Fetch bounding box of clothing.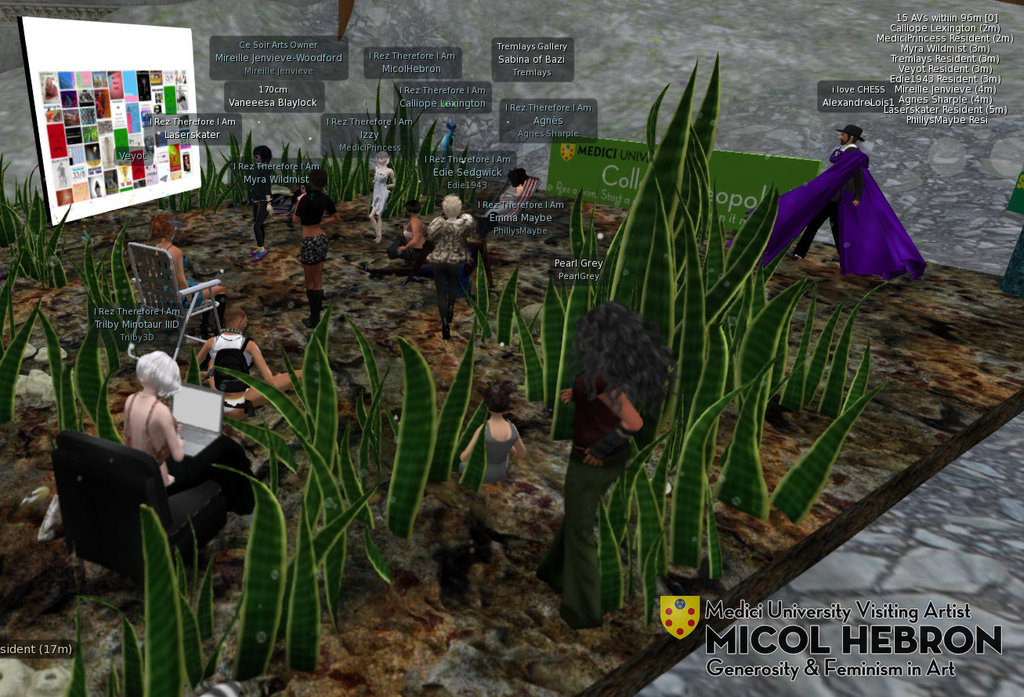
Bbox: [534, 348, 658, 619].
